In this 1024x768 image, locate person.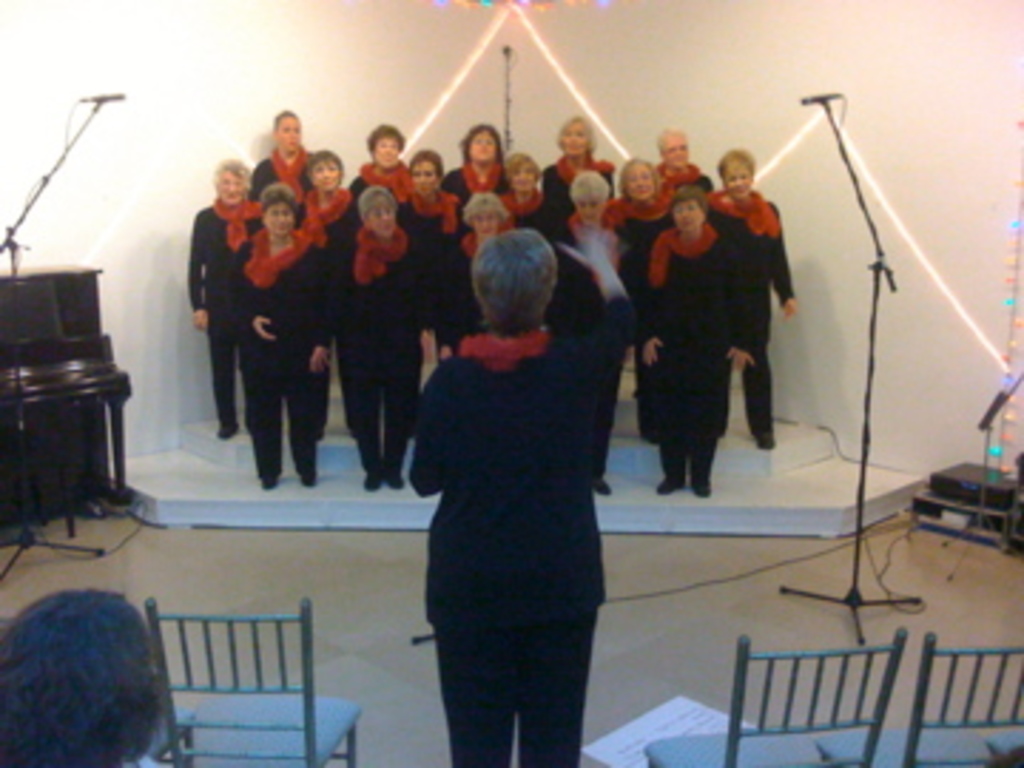
Bounding box: select_region(546, 171, 634, 489).
